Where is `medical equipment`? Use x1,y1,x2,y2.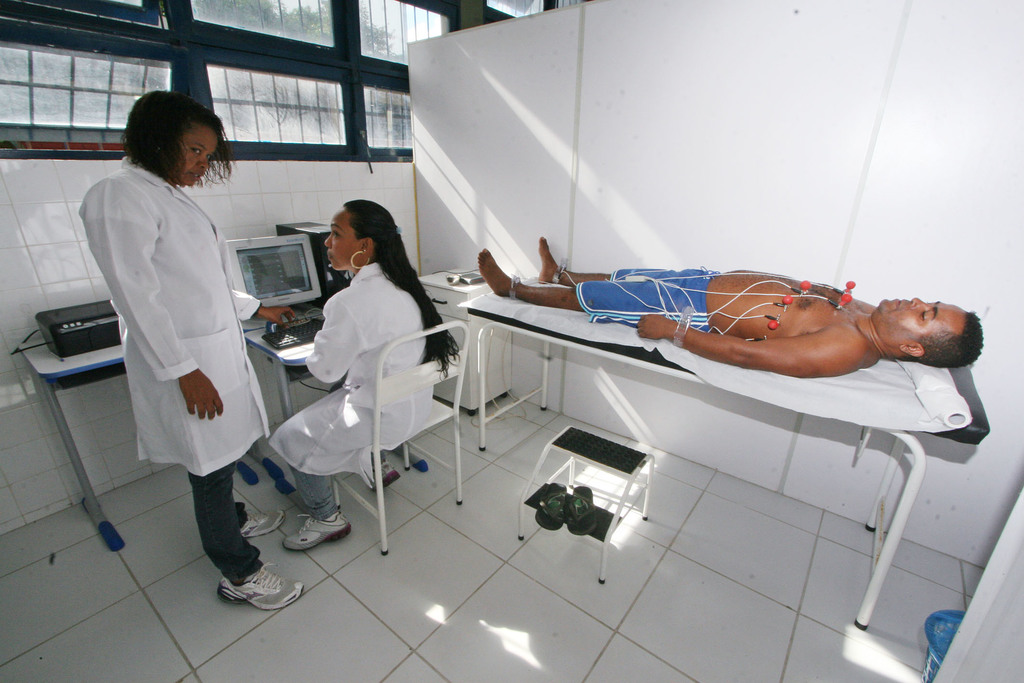
20,334,264,554.
